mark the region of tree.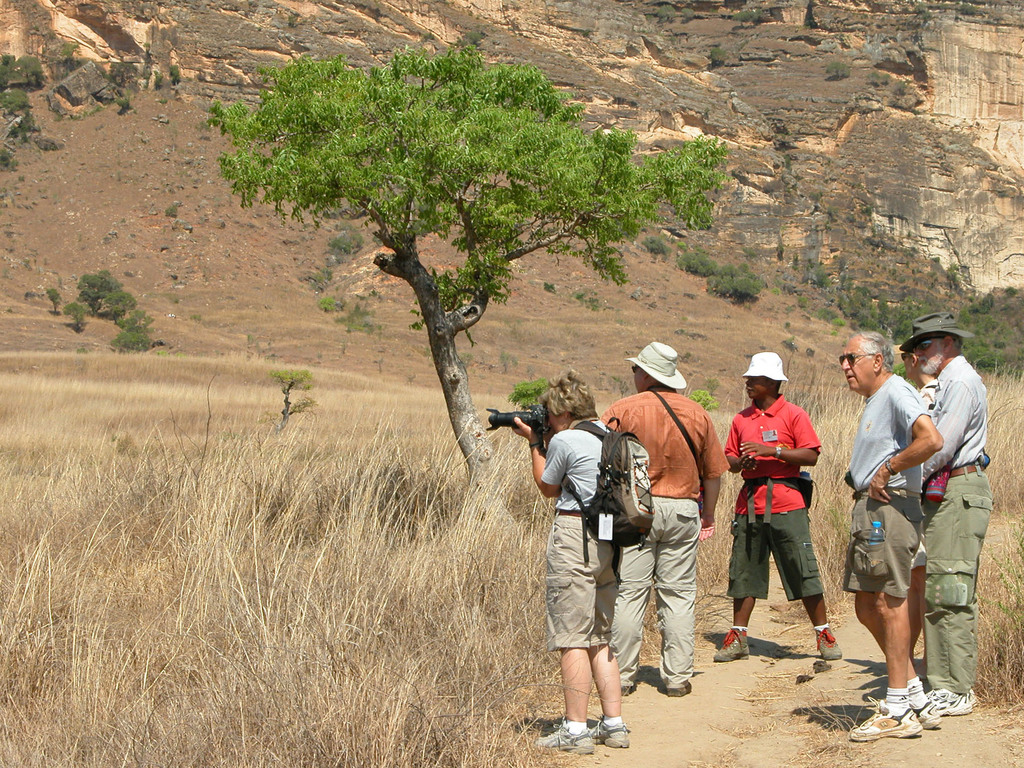
Region: locate(736, 12, 761, 24).
